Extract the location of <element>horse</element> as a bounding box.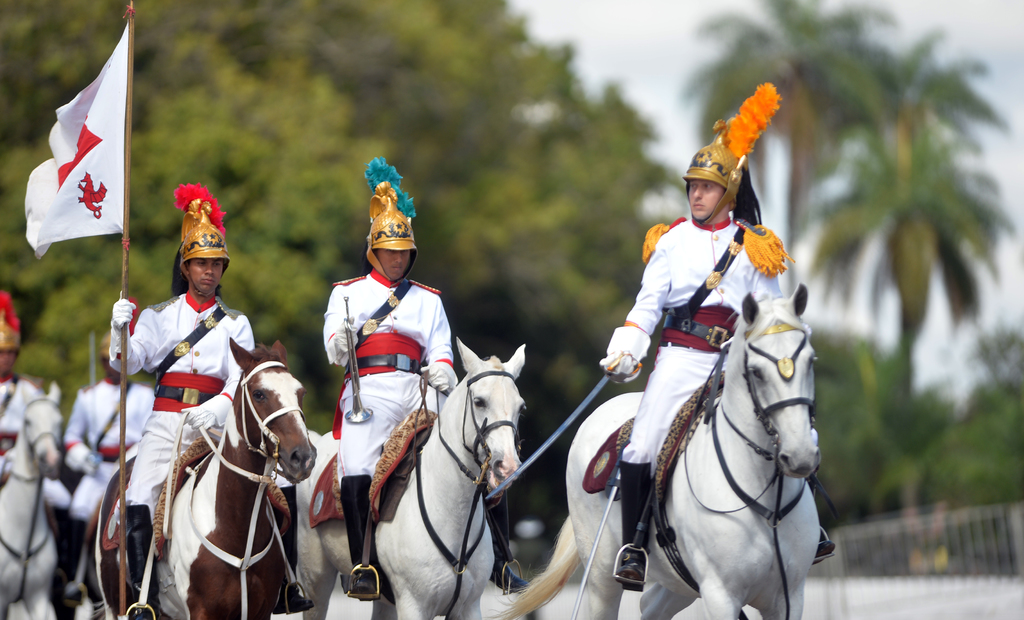
[93, 335, 317, 619].
